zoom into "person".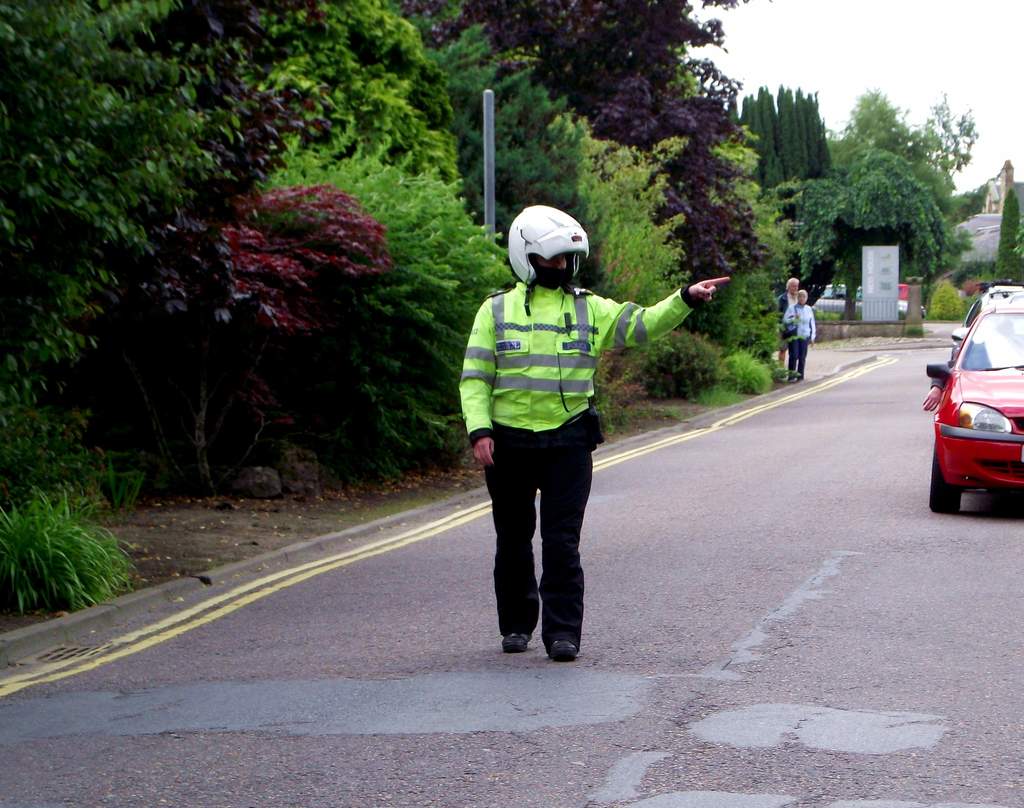
Zoom target: <bbox>774, 275, 799, 359</bbox>.
